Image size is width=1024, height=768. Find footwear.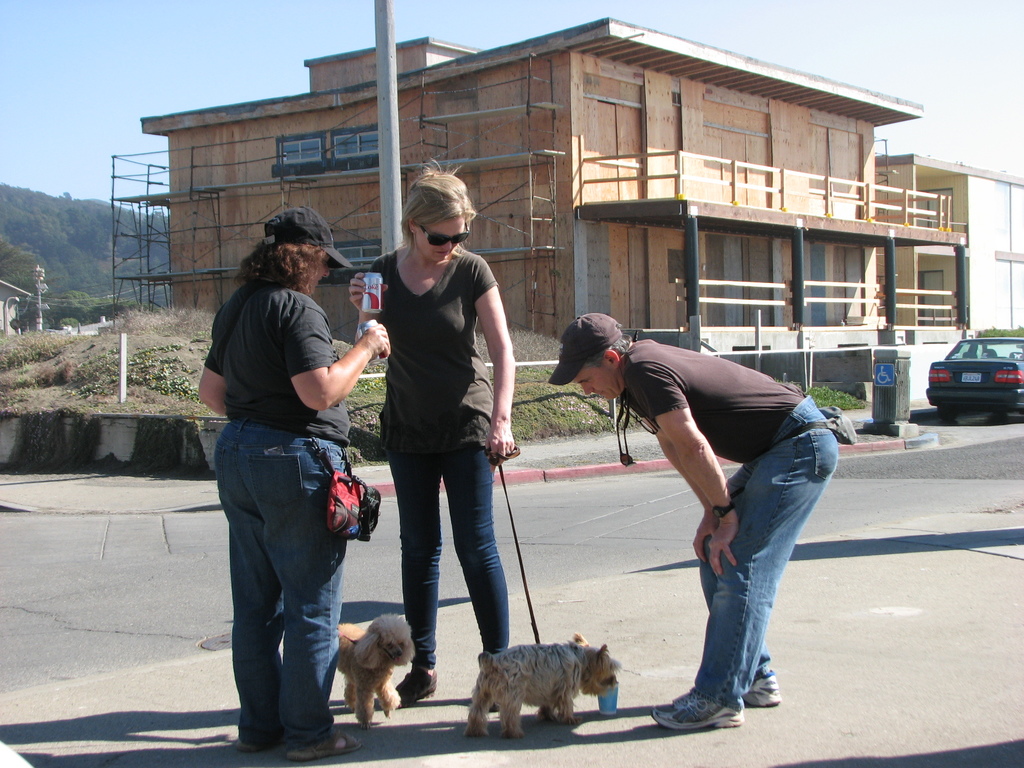
744:665:784:706.
